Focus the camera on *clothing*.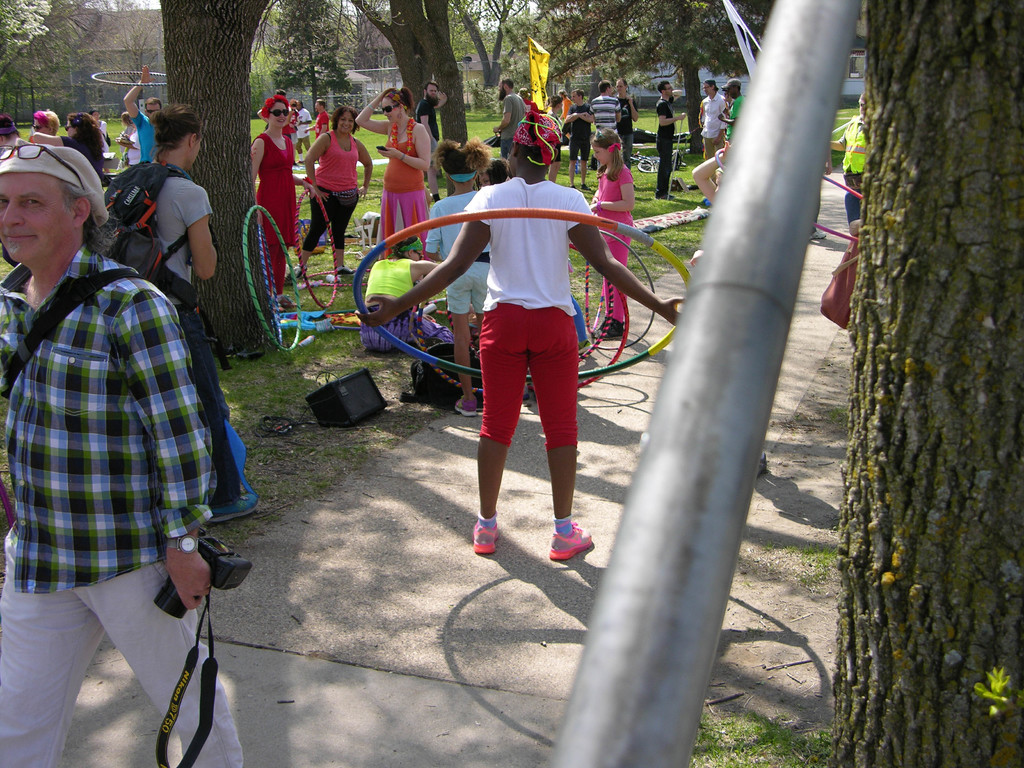
Focus region: [left=131, top=111, right=156, bottom=164].
